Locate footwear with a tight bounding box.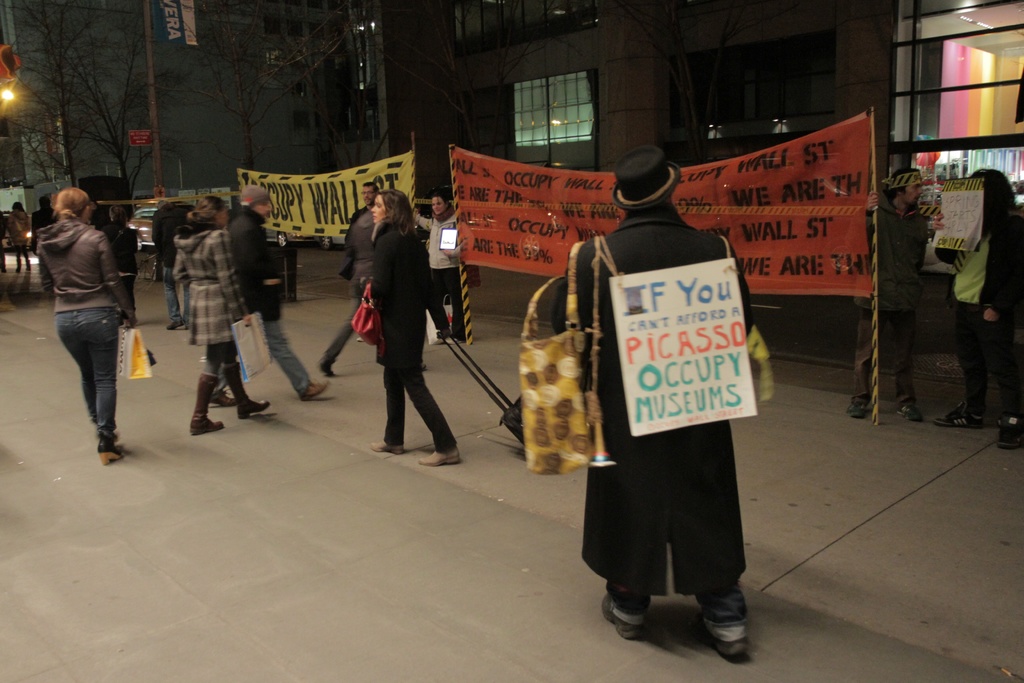
318,365,336,381.
